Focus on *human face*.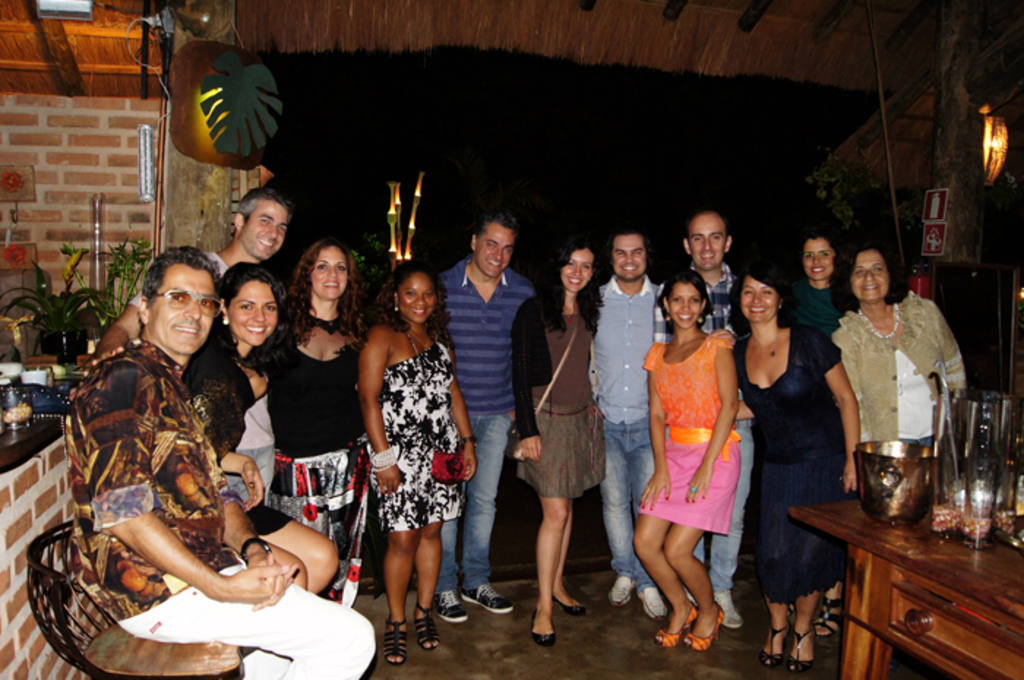
Focused at crop(228, 276, 278, 345).
